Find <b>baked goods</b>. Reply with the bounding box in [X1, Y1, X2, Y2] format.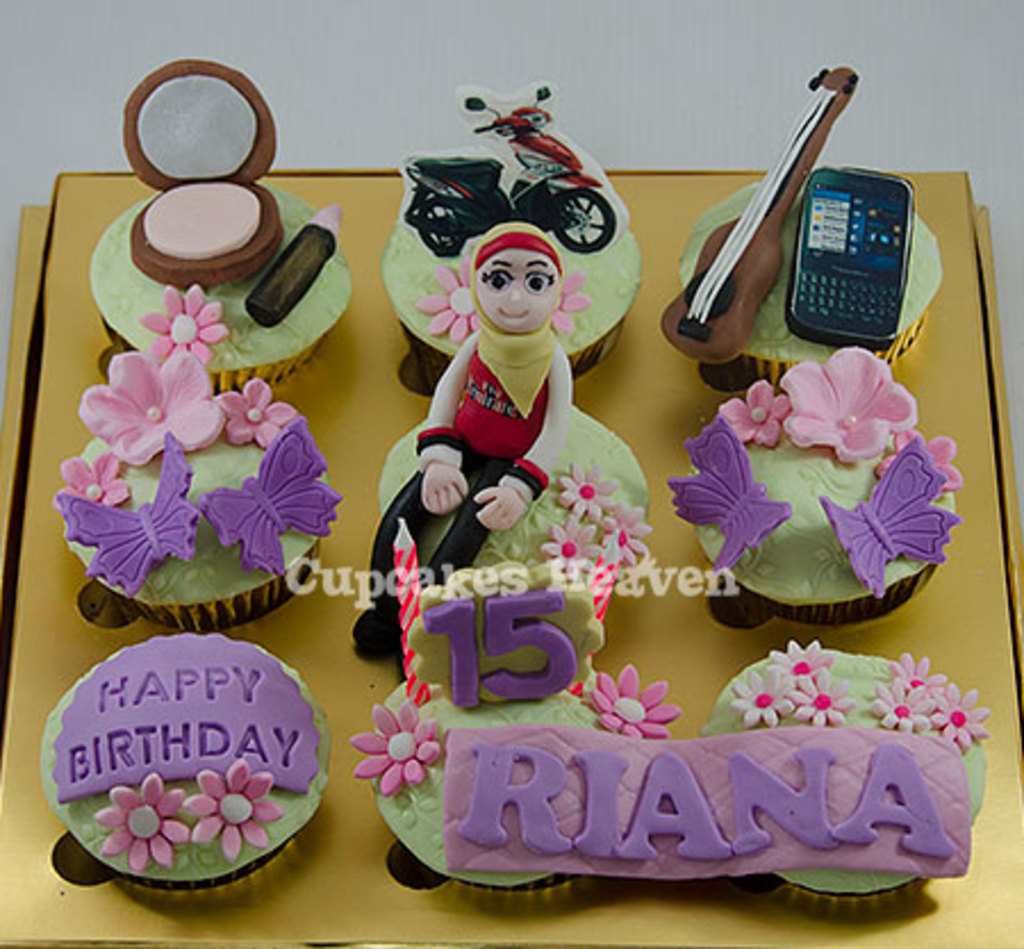
[50, 348, 344, 633].
